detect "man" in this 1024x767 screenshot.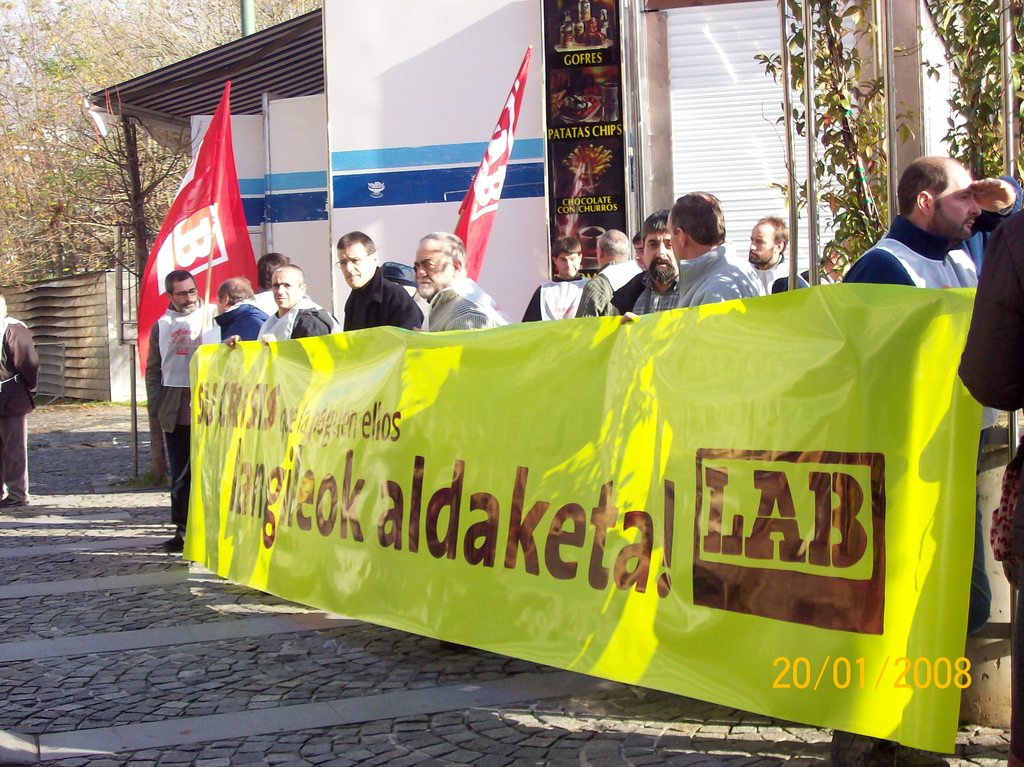
Detection: {"x1": 226, "y1": 264, "x2": 340, "y2": 343}.
